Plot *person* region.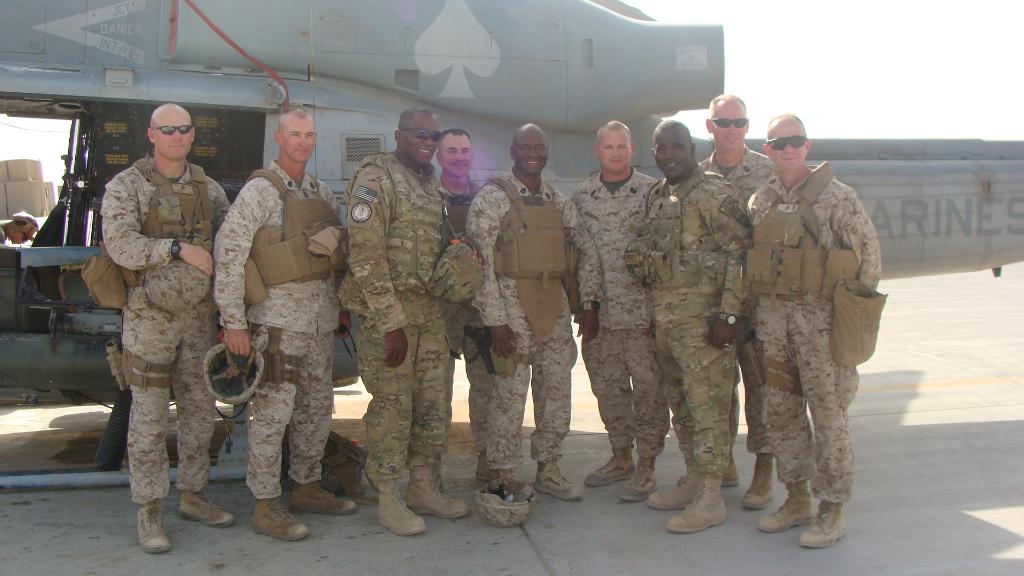
Plotted at detection(691, 94, 782, 509).
